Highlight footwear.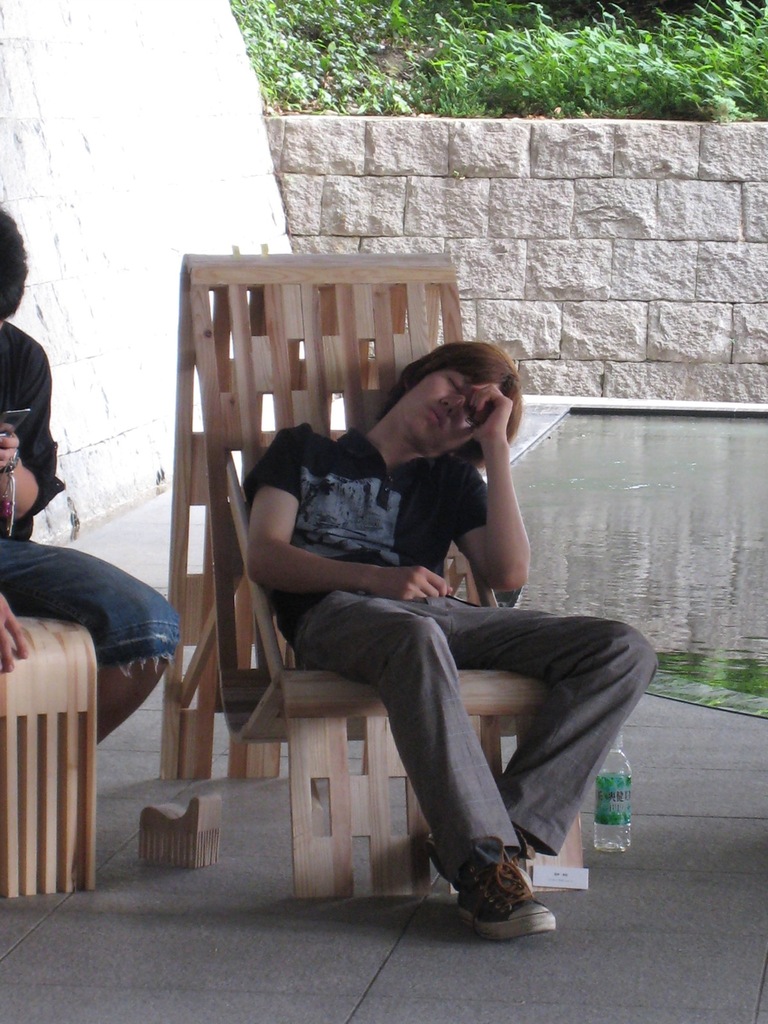
Highlighted region: select_region(438, 842, 560, 935).
